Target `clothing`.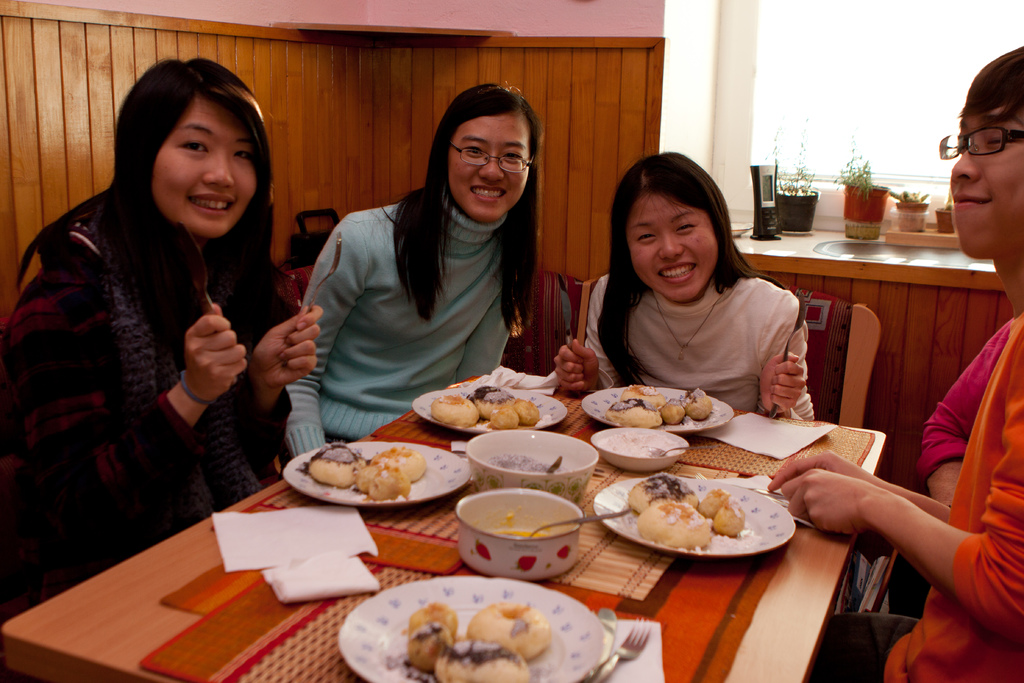
Target region: (585,269,812,418).
